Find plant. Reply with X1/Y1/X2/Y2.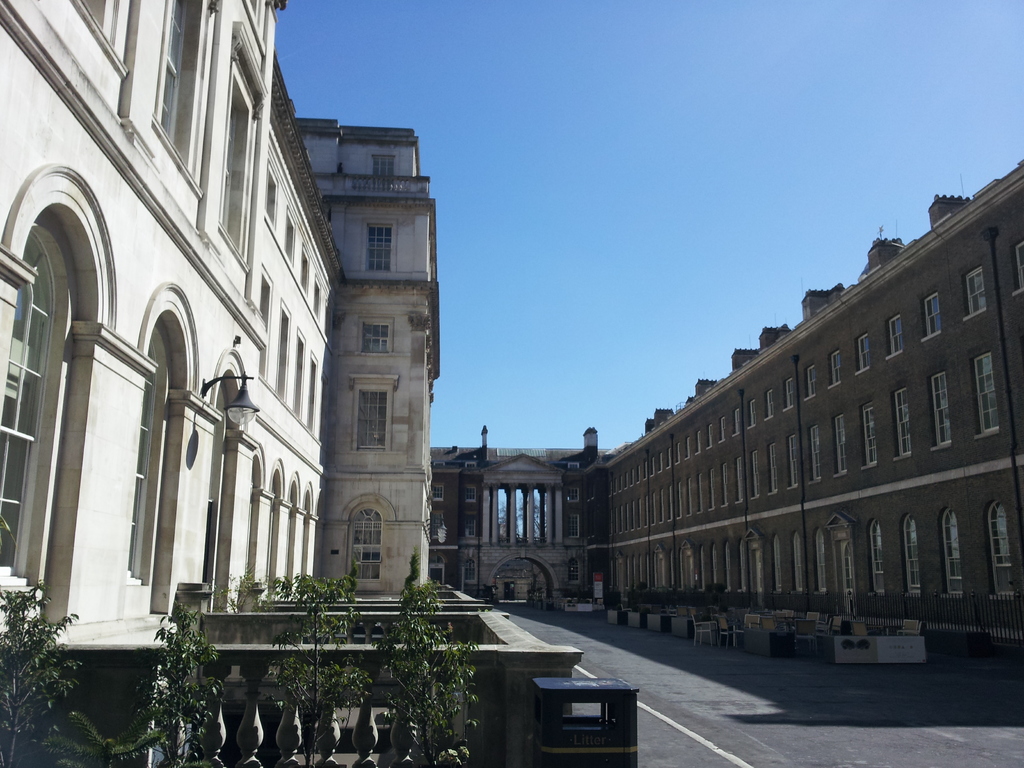
375/559/429/767.
